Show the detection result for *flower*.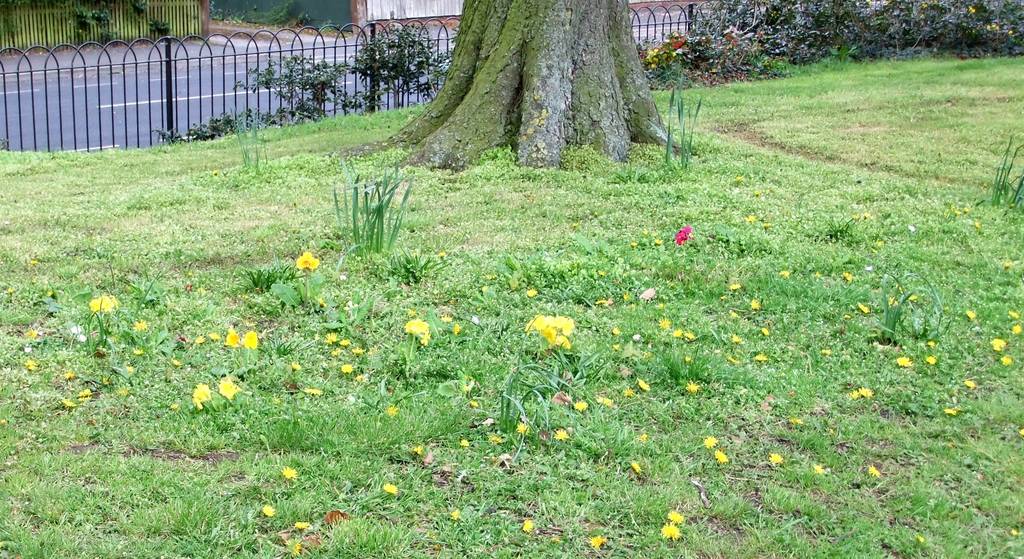
left=383, top=483, right=399, bottom=495.
